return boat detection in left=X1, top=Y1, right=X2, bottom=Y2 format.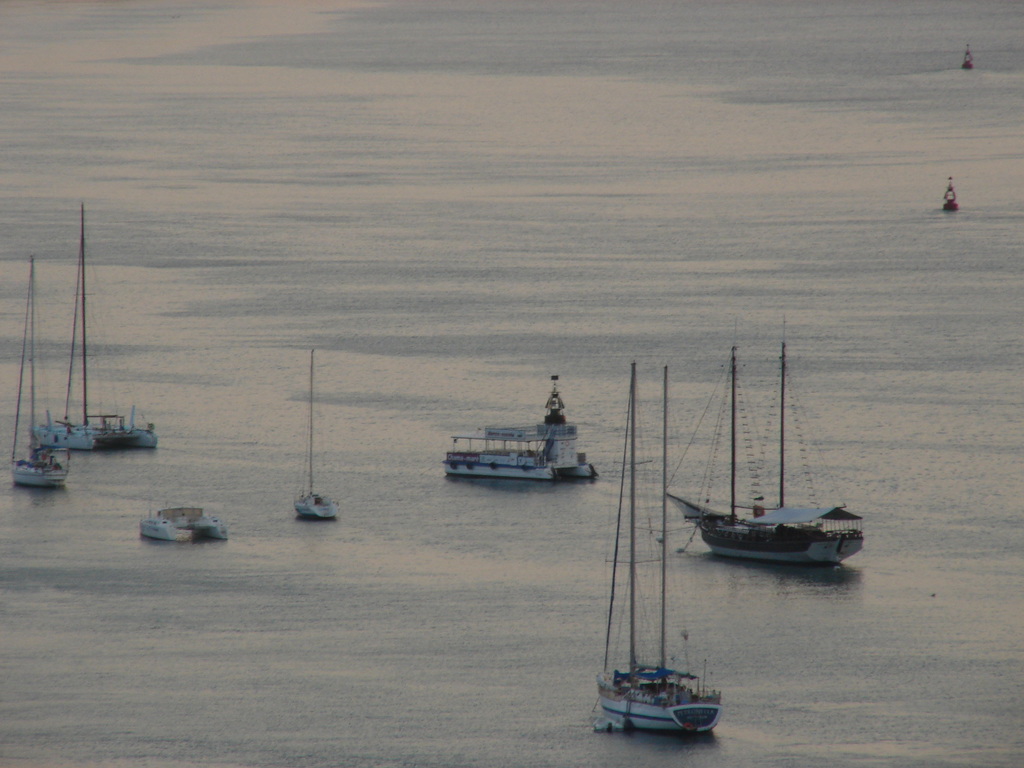
left=944, top=178, right=961, bottom=213.
